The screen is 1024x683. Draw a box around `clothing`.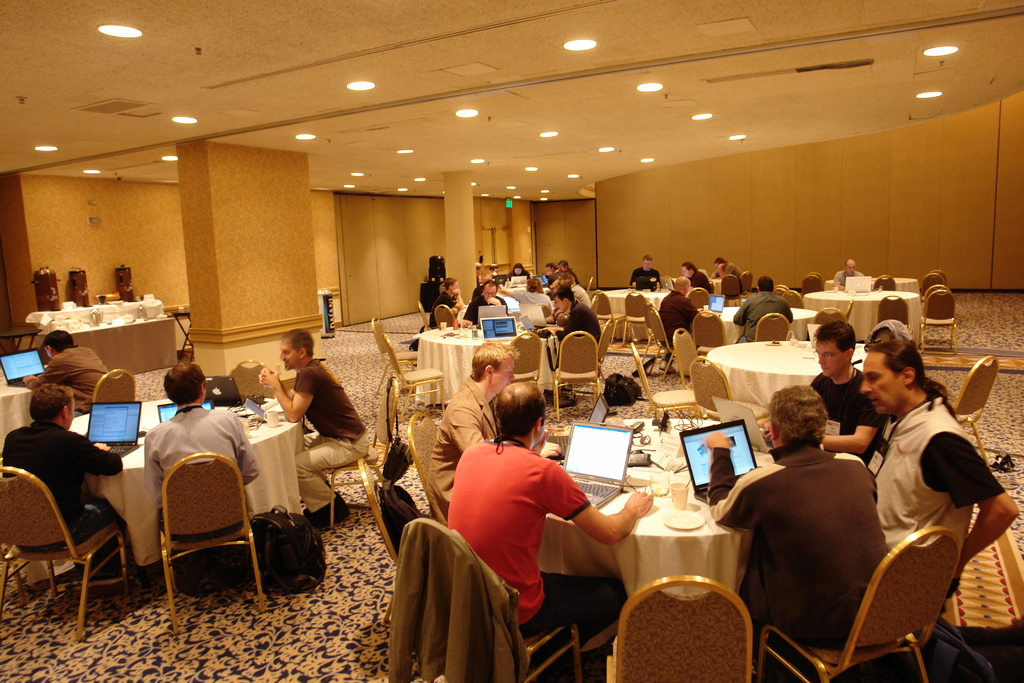
detection(292, 359, 367, 509).
